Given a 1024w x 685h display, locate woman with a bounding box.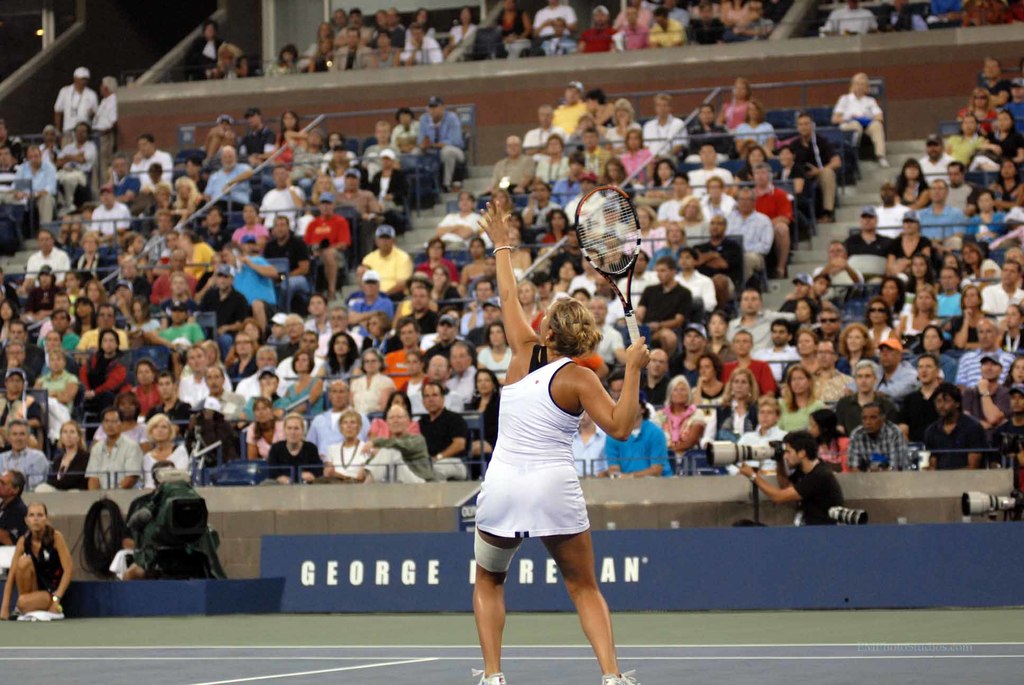
Located: <box>180,342,221,374</box>.
